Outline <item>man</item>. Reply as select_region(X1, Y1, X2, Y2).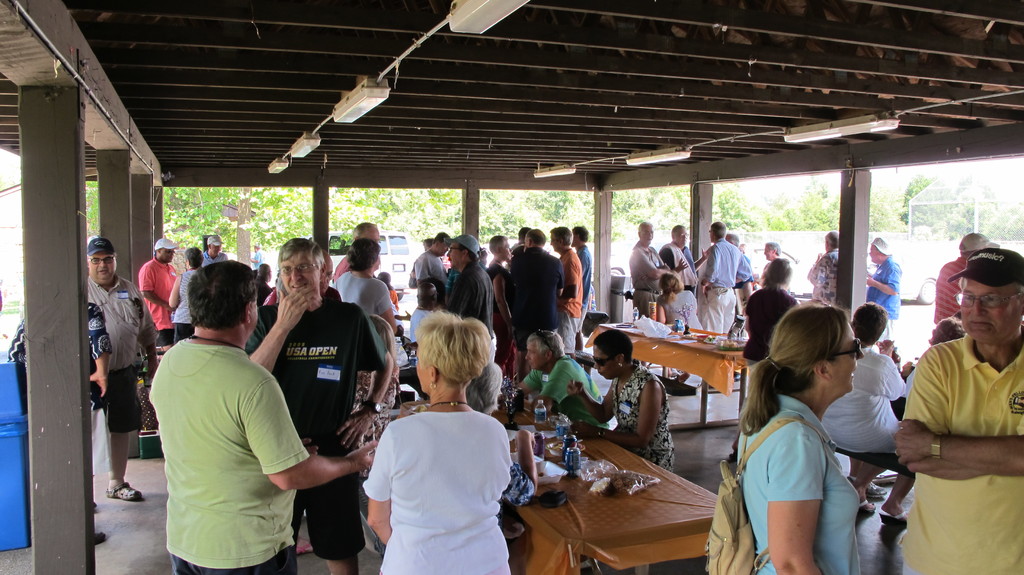
select_region(932, 229, 1003, 345).
